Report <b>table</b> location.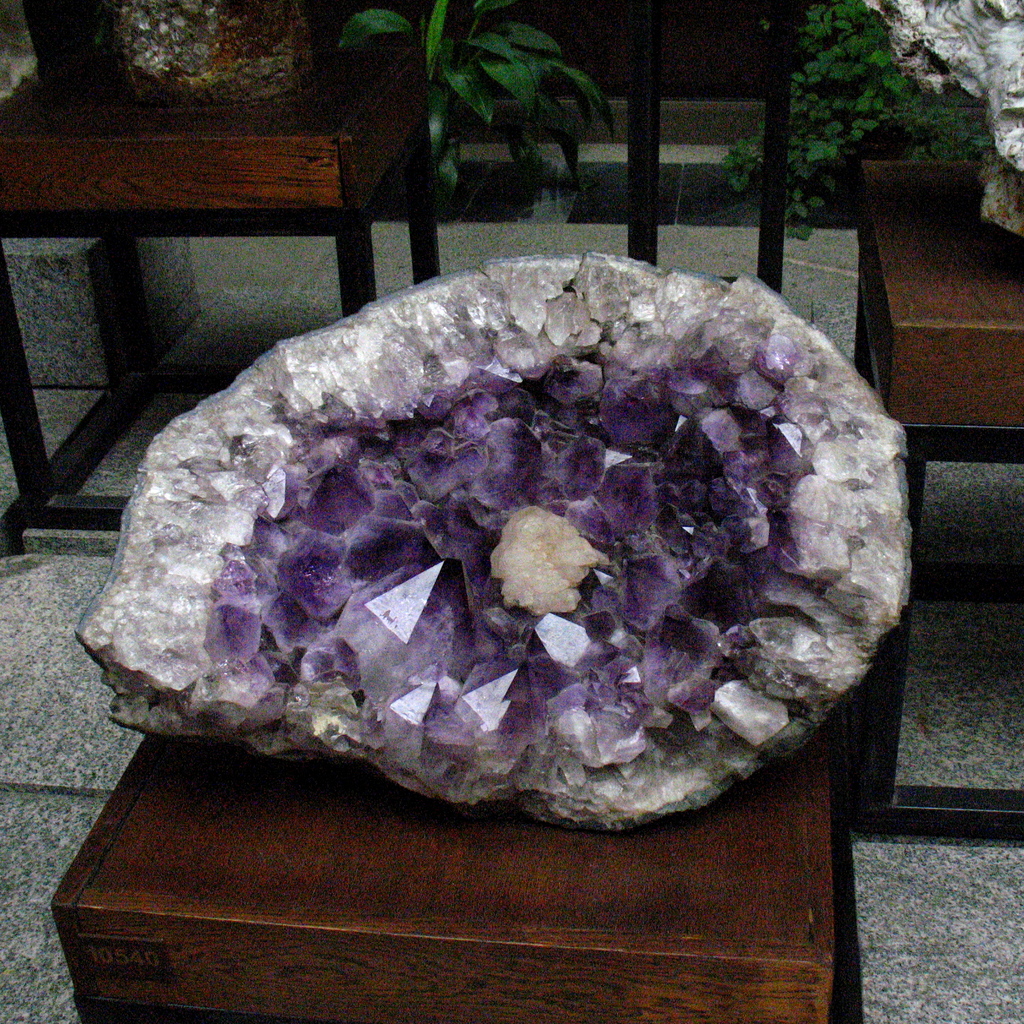
Report: (0, 70, 444, 479).
